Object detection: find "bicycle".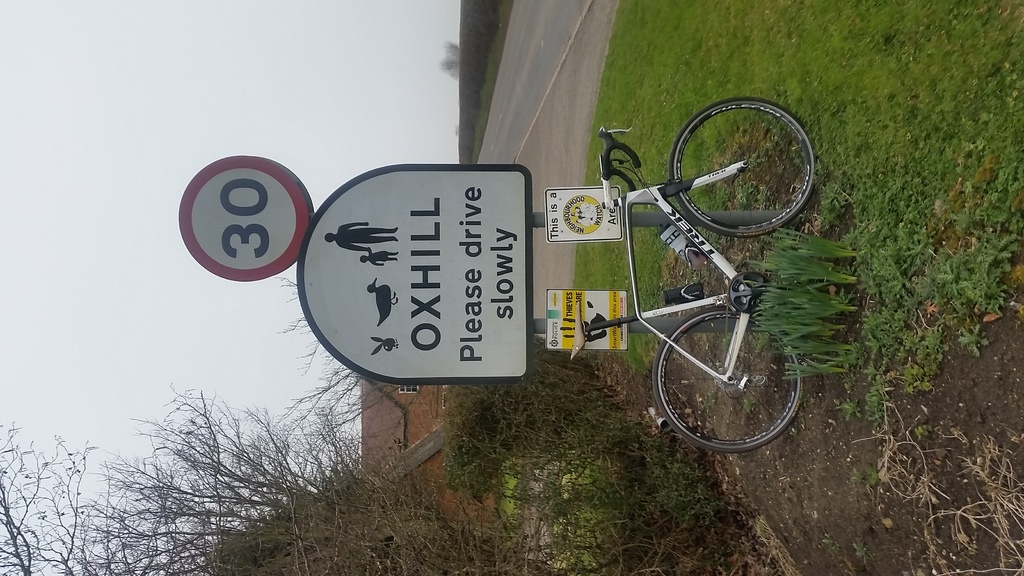
<bbox>550, 100, 858, 453</bbox>.
